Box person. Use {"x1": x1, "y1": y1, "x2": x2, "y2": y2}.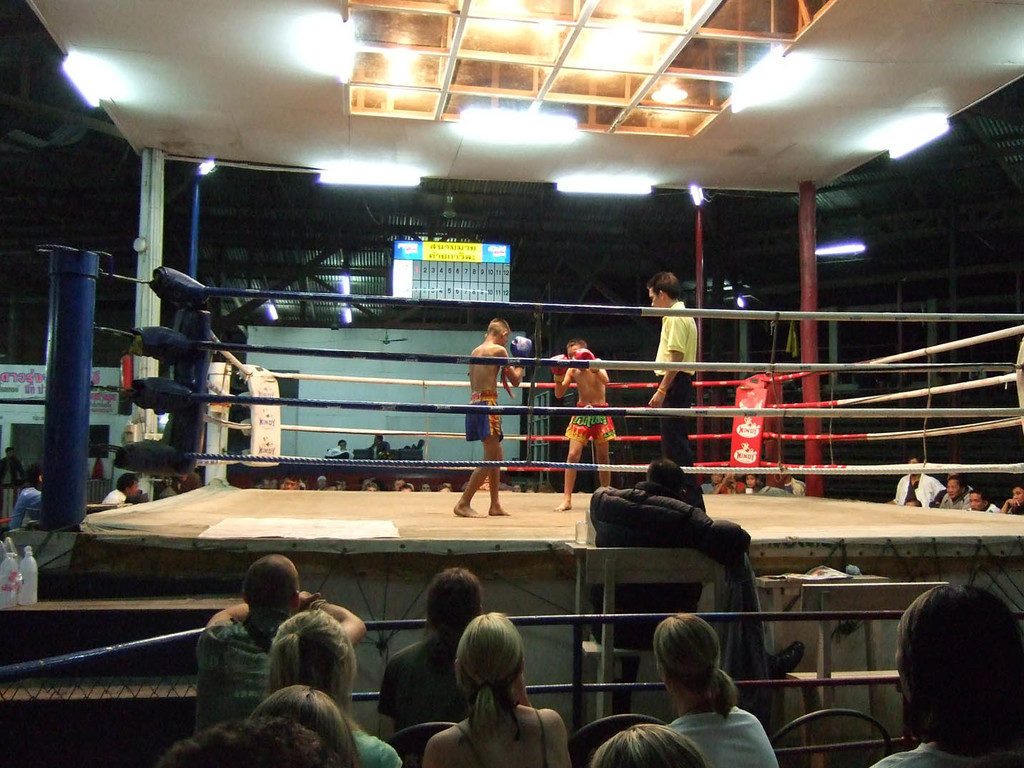
{"x1": 781, "y1": 467, "x2": 809, "y2": 498}.
